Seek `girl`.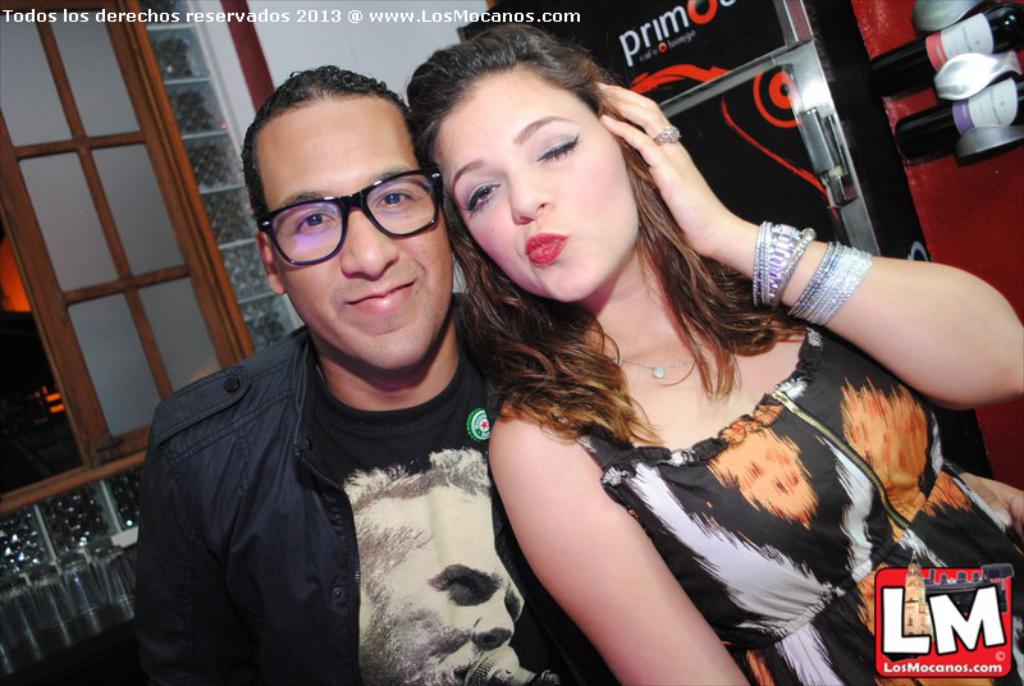
(401, 15, 1023, 685).
